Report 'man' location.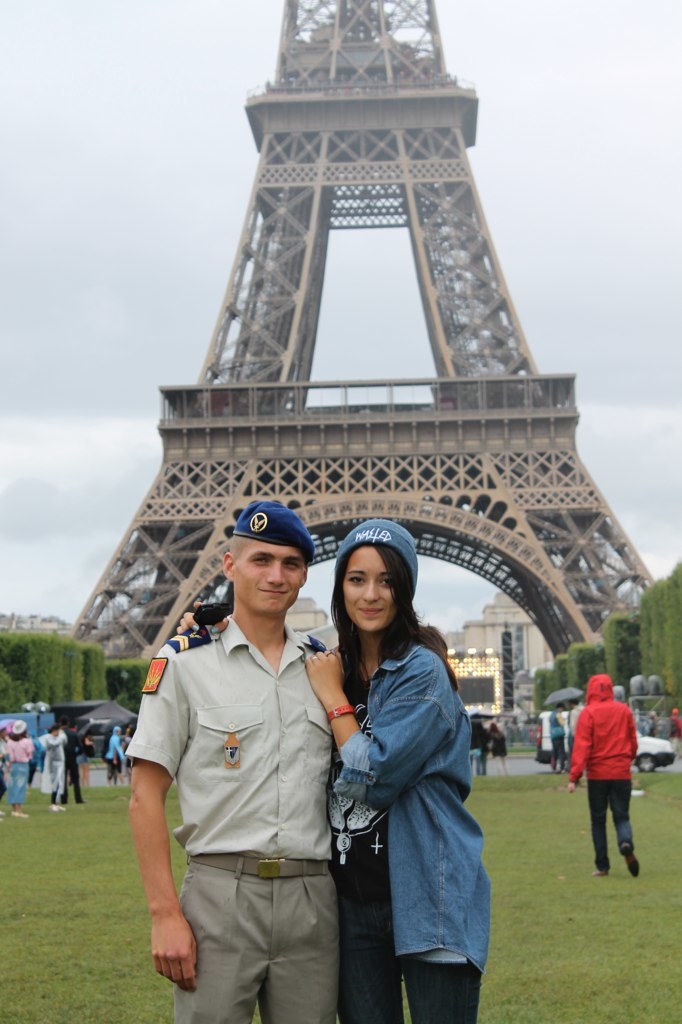
Report: rect(116, 467, 349, 1023).
